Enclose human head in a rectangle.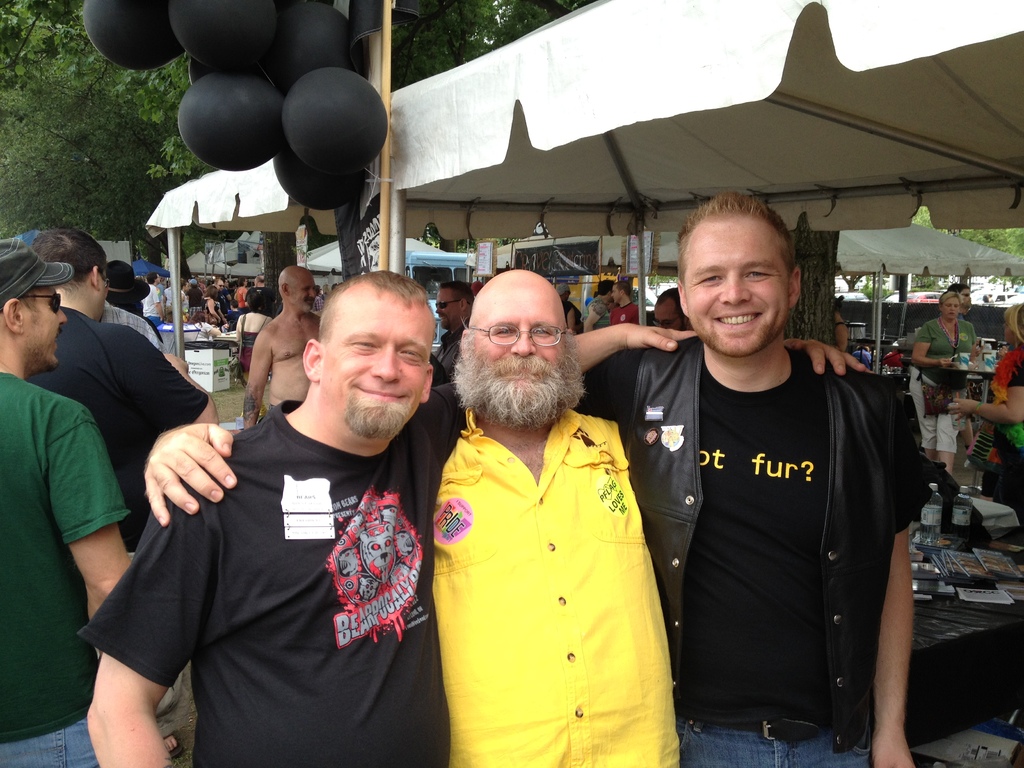
(x1=433, y1=266, x2=451, y2=281).
